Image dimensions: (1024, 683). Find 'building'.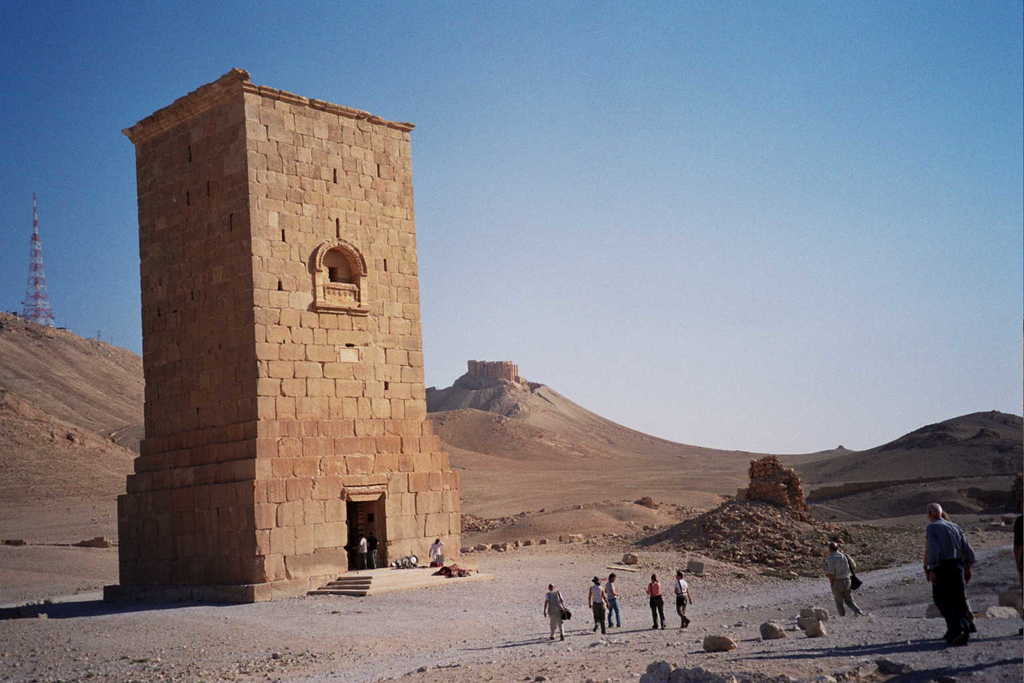
<region>102, 59, 463, 597</region>.
